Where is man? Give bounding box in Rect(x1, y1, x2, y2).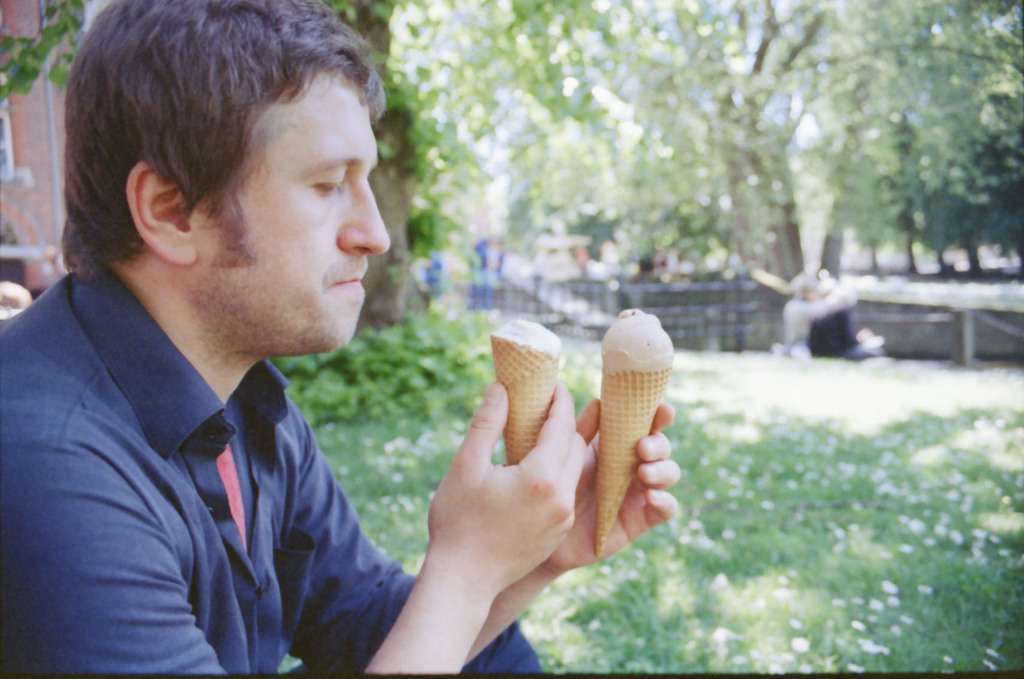
Rect(19, 12, 564, 671).
